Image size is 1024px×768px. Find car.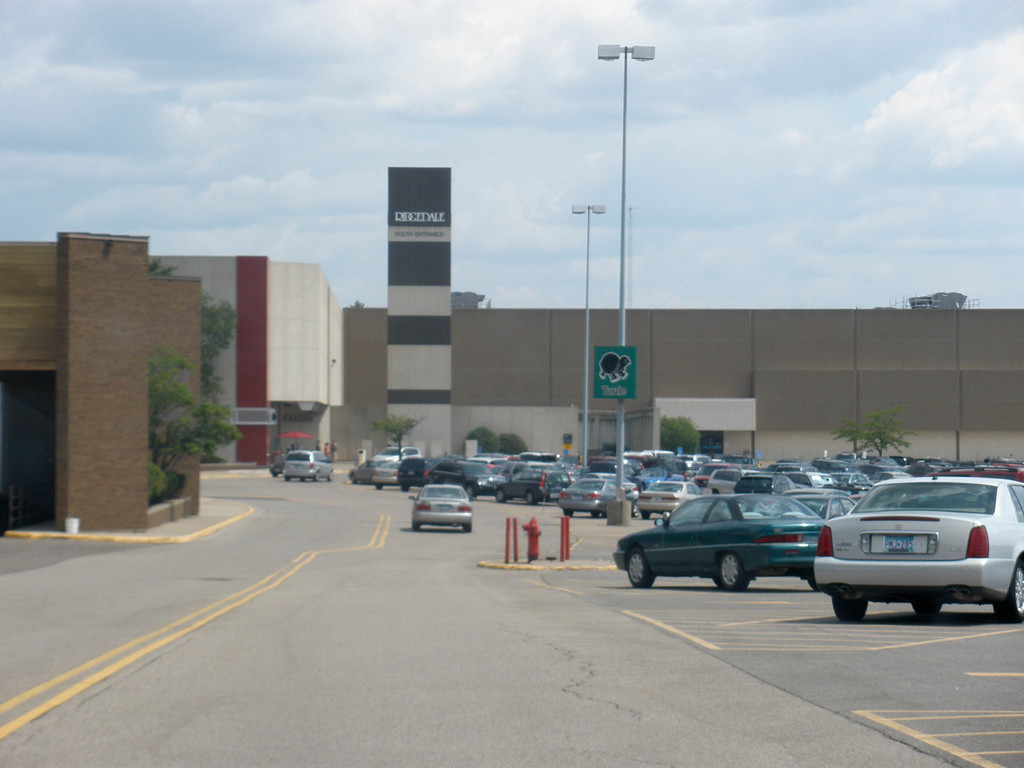
l=370, t=450, r=402, b=490.
